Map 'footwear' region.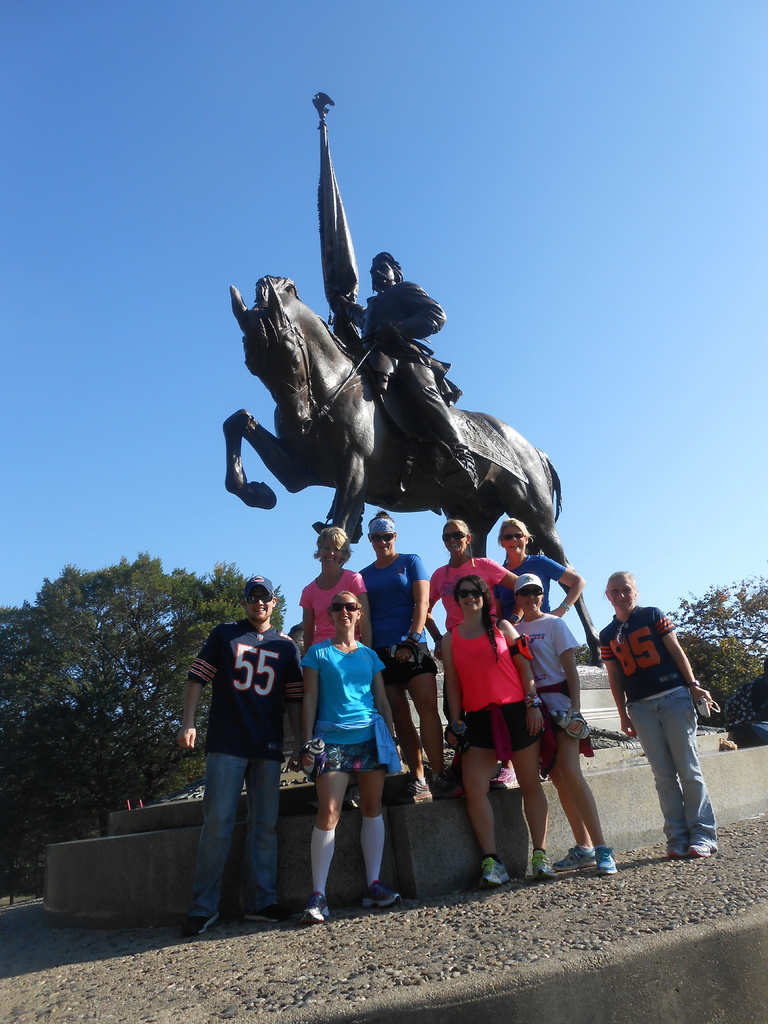
Mapped to bbox(481, 861, 511, 886).
